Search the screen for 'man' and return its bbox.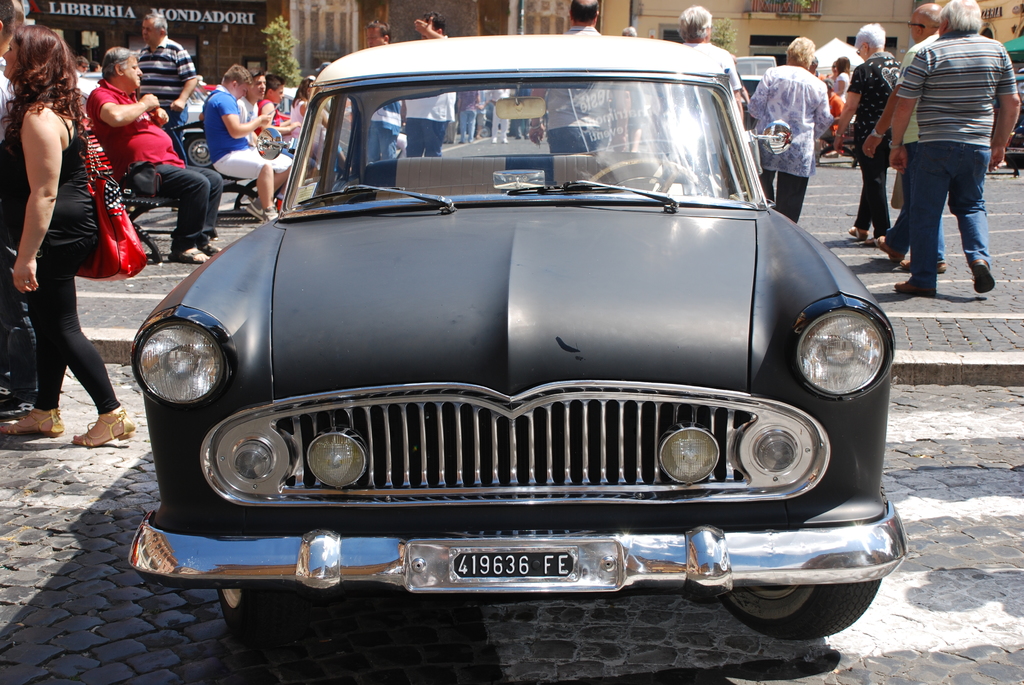
Found: Rect(75, 55, 90, 78).
